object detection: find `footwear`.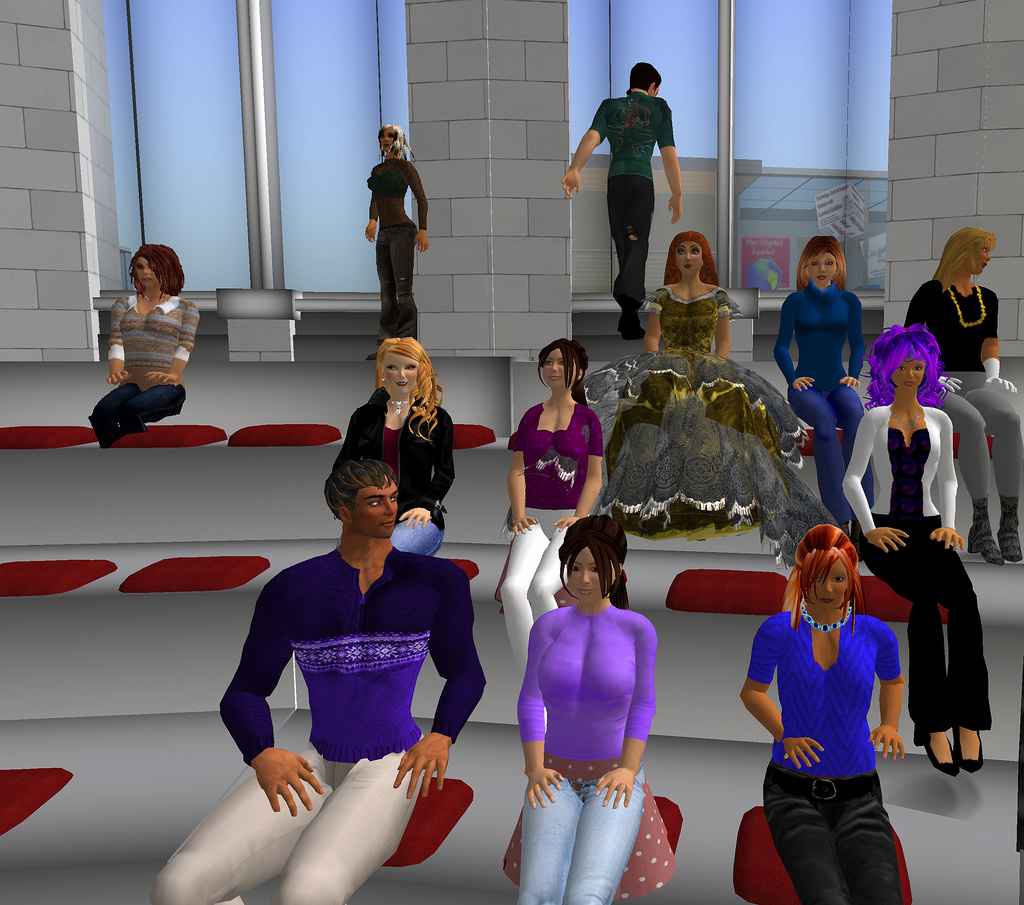
{"left": 618, "top": 314, "right": 649, "bottom": 340}.
